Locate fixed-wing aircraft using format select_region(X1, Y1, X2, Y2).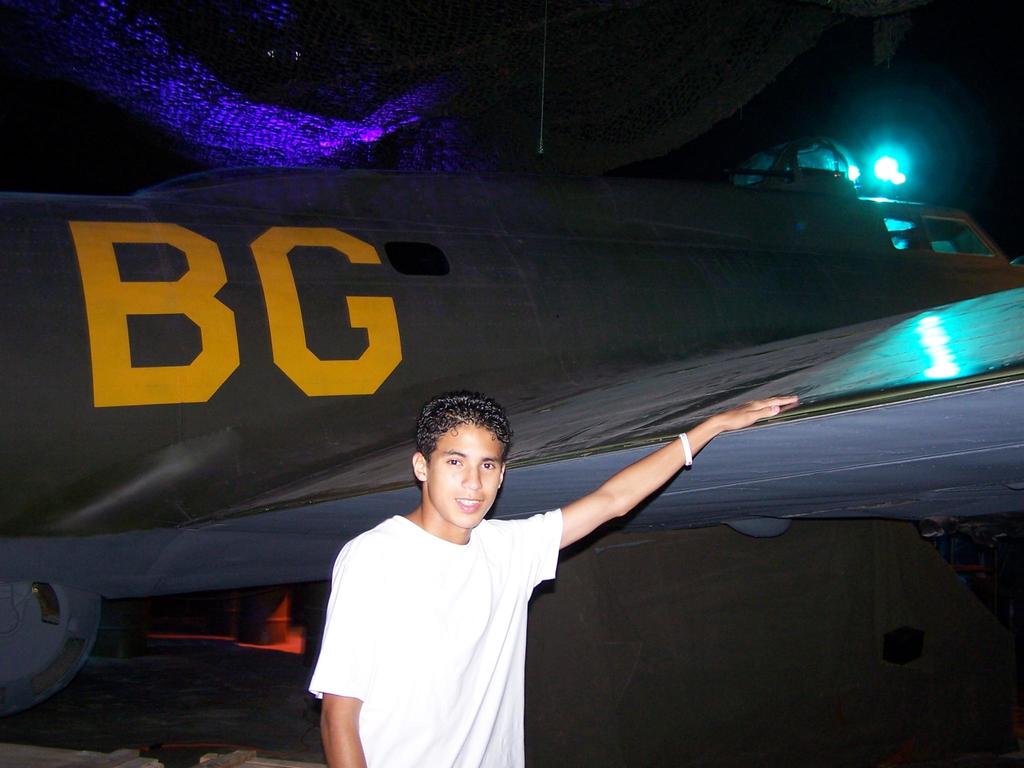
select_region(0, 136, 1022, 767).
